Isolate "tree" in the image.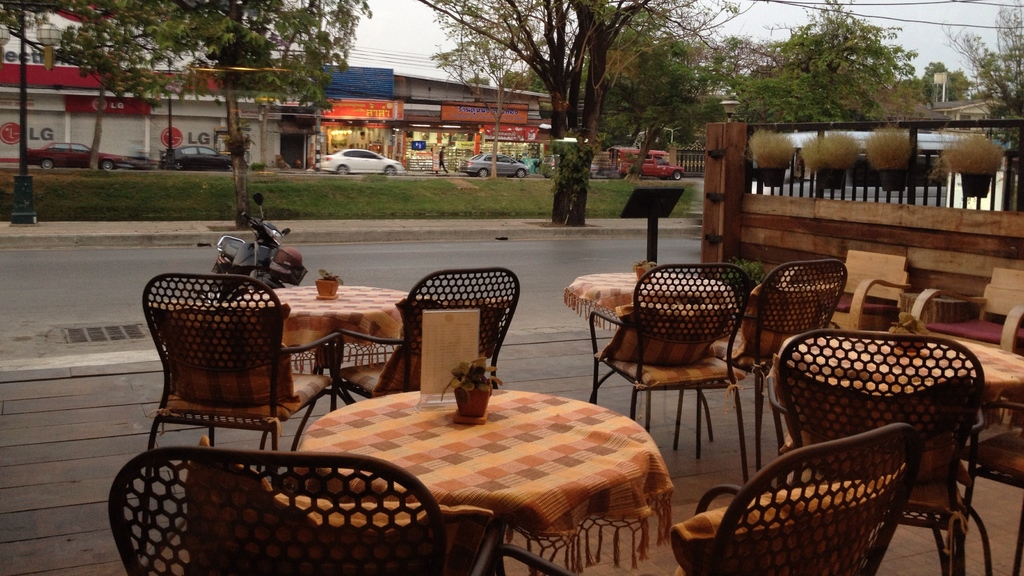
Isolated region: [left=59, top=16, right=168, bottom=167].
